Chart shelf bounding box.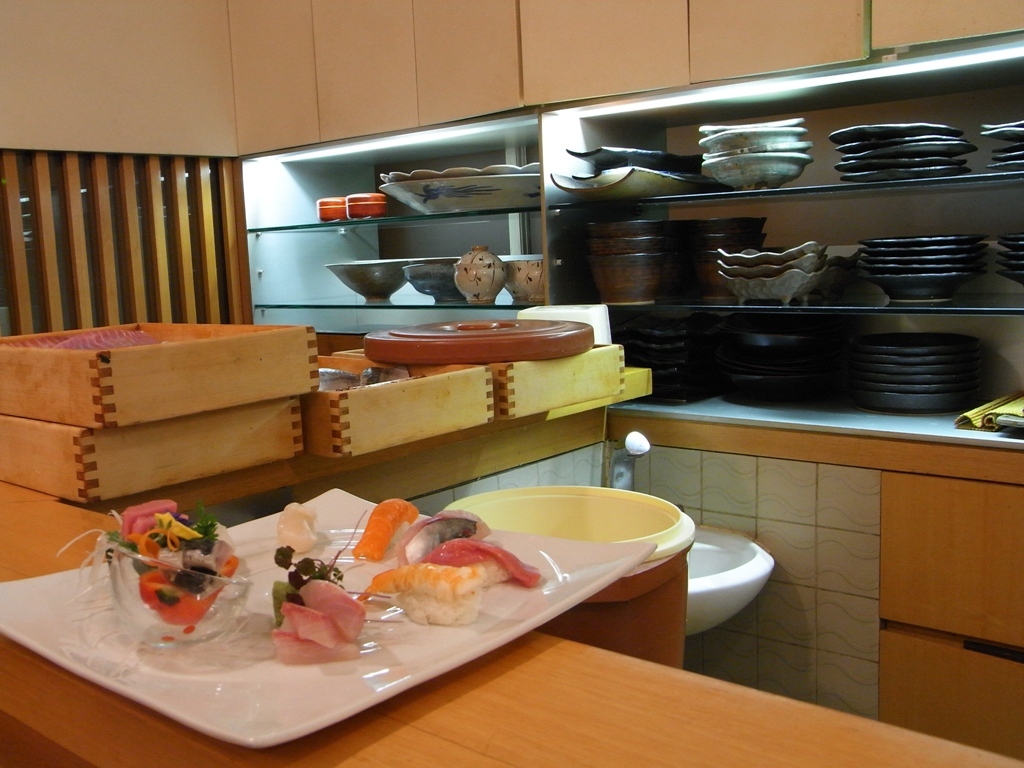
Charted: (left=250, top=126, right=552, bottom=328).
